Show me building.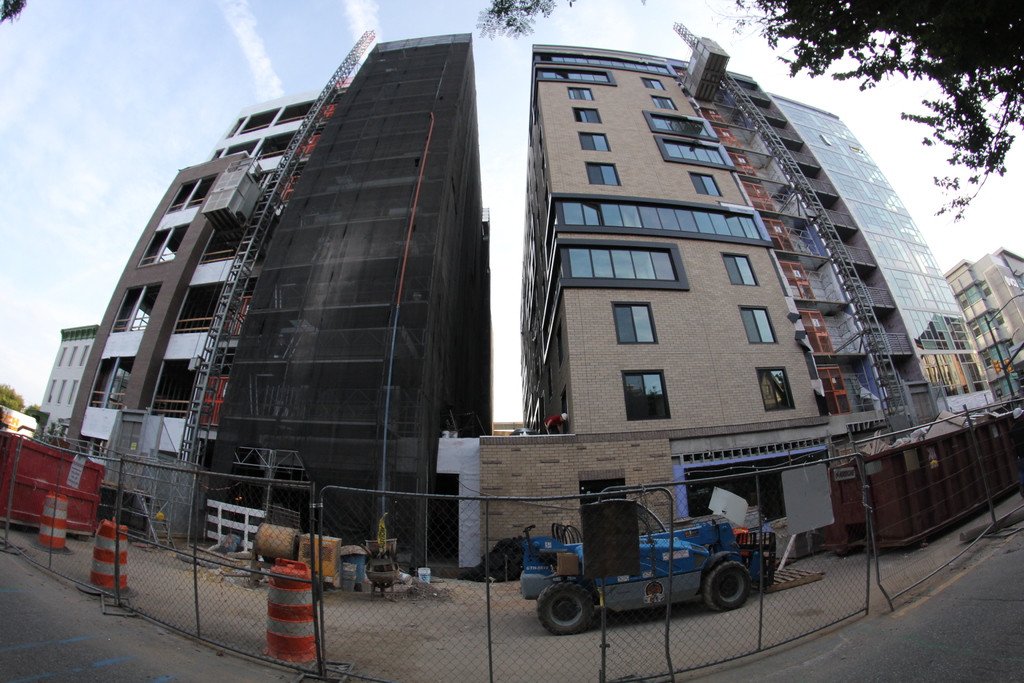
building is here: [x1=25, y1=26, x2=488, y2=577].
